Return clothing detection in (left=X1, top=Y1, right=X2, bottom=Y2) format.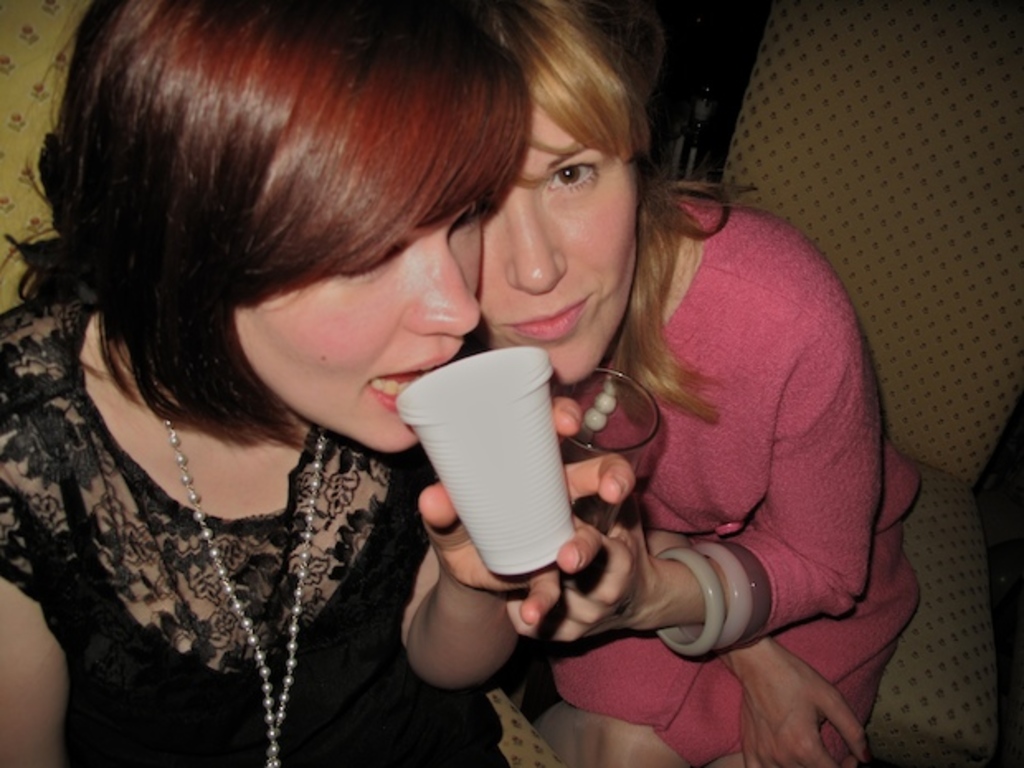
(left=3, top=297, right=613, bottom=766).
